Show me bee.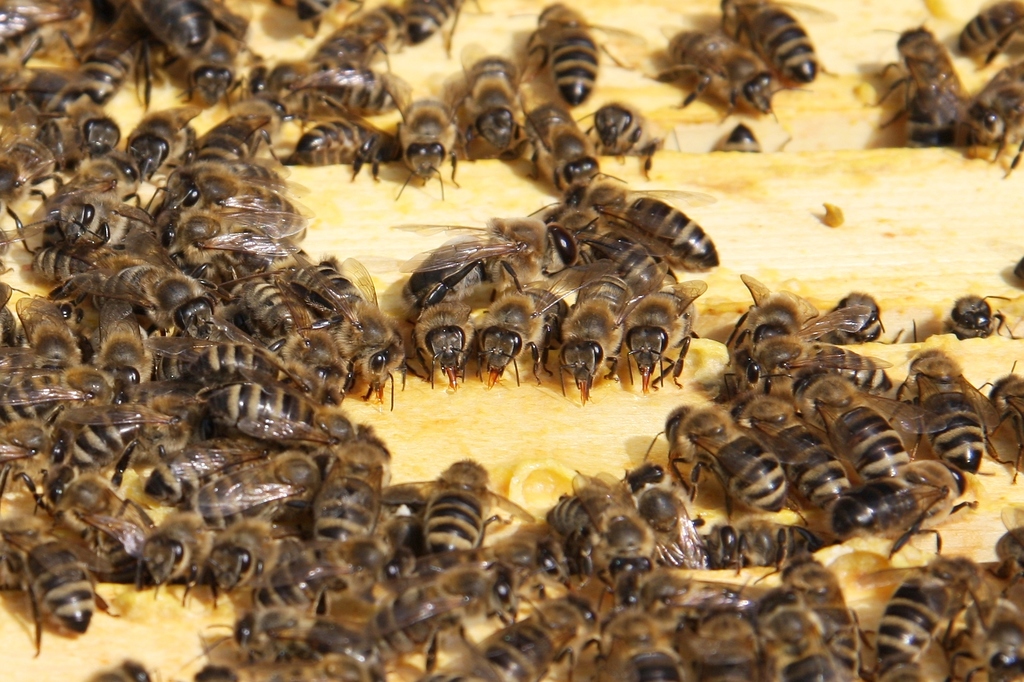
bee is here: {"x1": 589, "y1": 95, "x2": 669, "y2": 158}.
